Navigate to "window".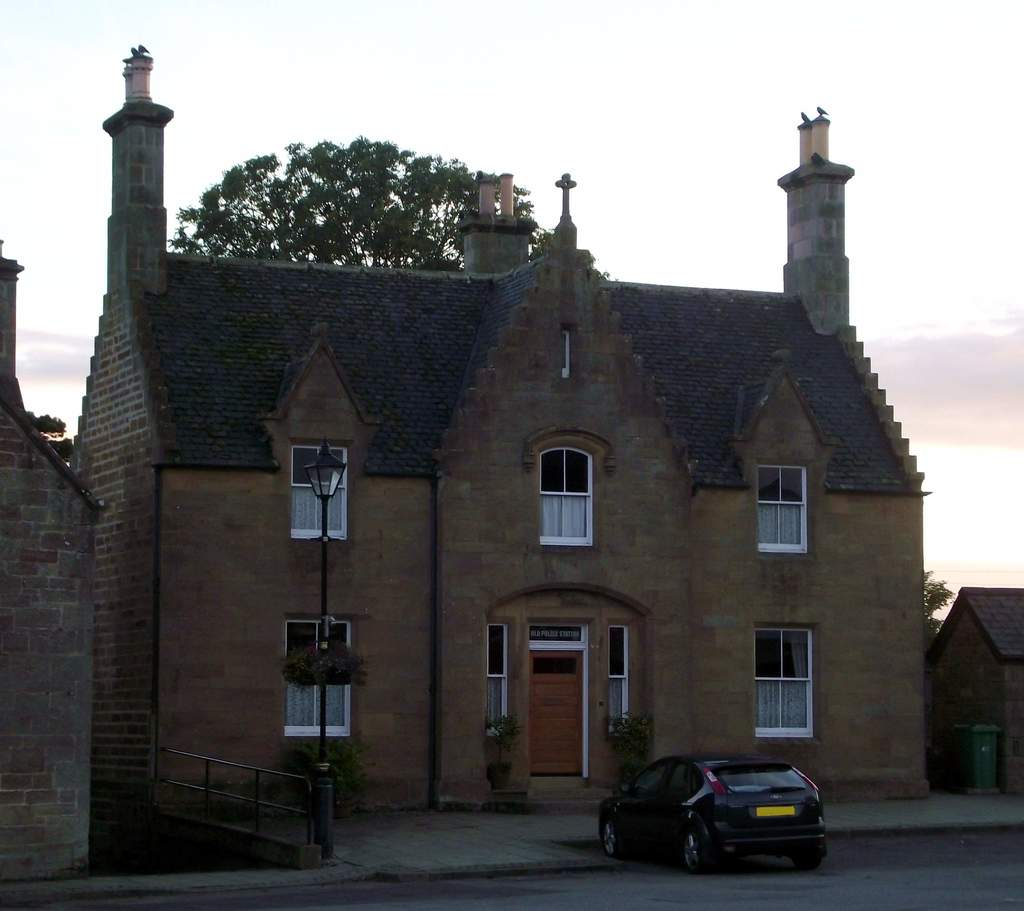
Navigation target: (left=753, top=462, right=812, bottom=555).
